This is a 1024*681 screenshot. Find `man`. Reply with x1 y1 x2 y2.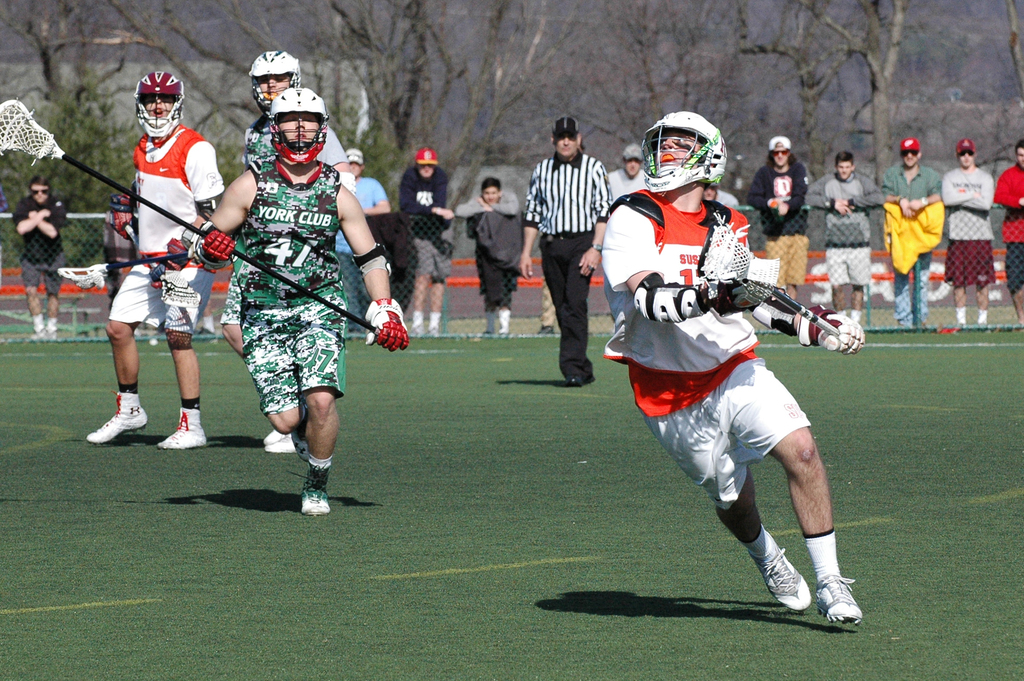
701 184 717 198.
